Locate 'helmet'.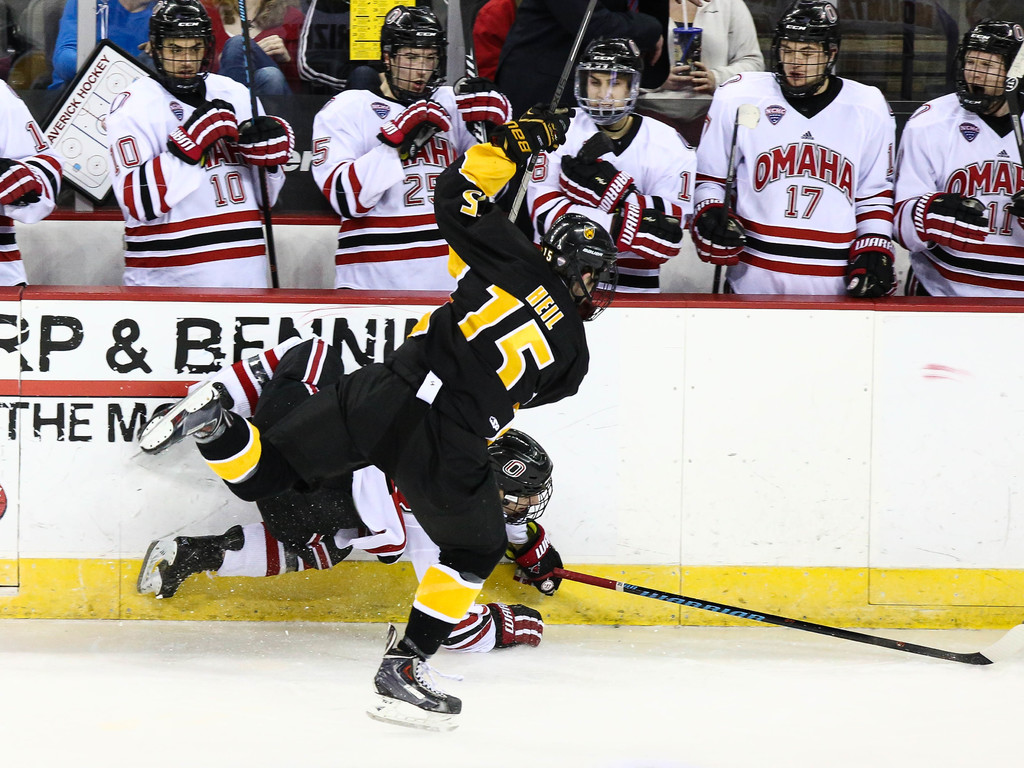
Bounding box: BBox(486, 418, 568, 540).
